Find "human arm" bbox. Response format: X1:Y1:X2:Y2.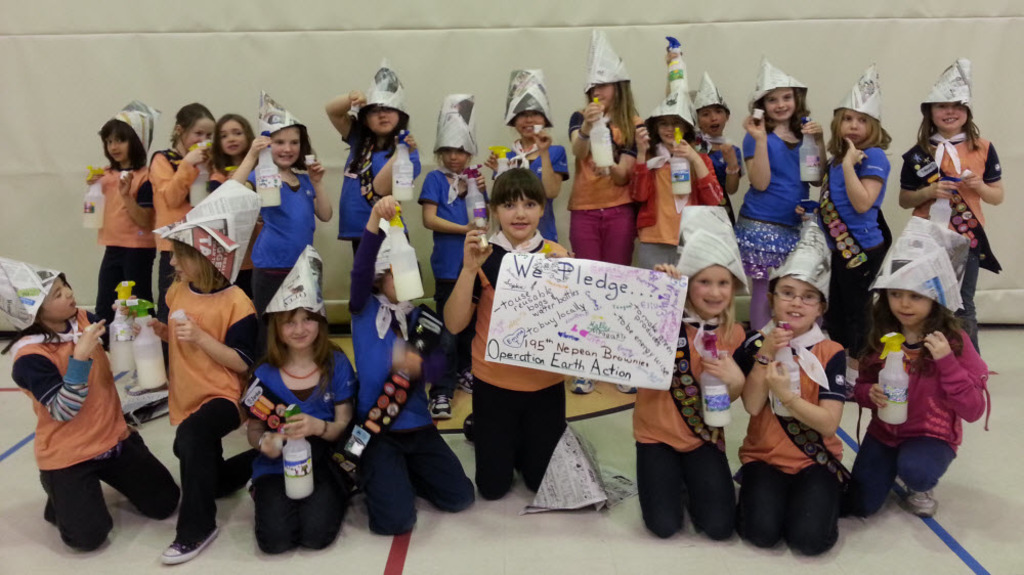
898:148:959:205.
